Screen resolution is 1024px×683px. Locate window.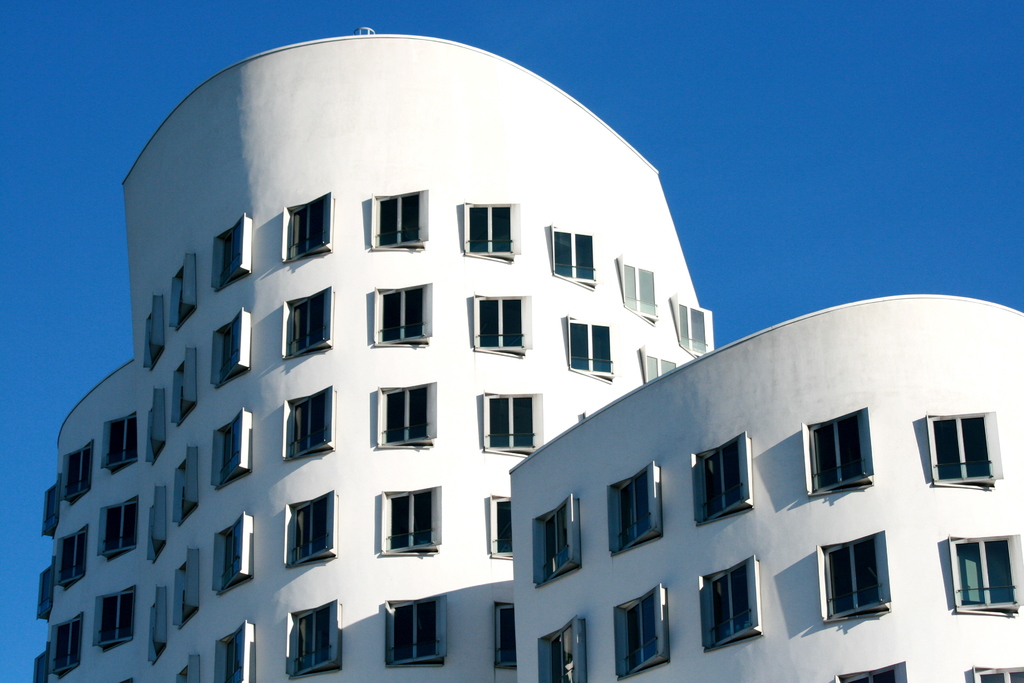
<box>168,254,199,329</box>.
